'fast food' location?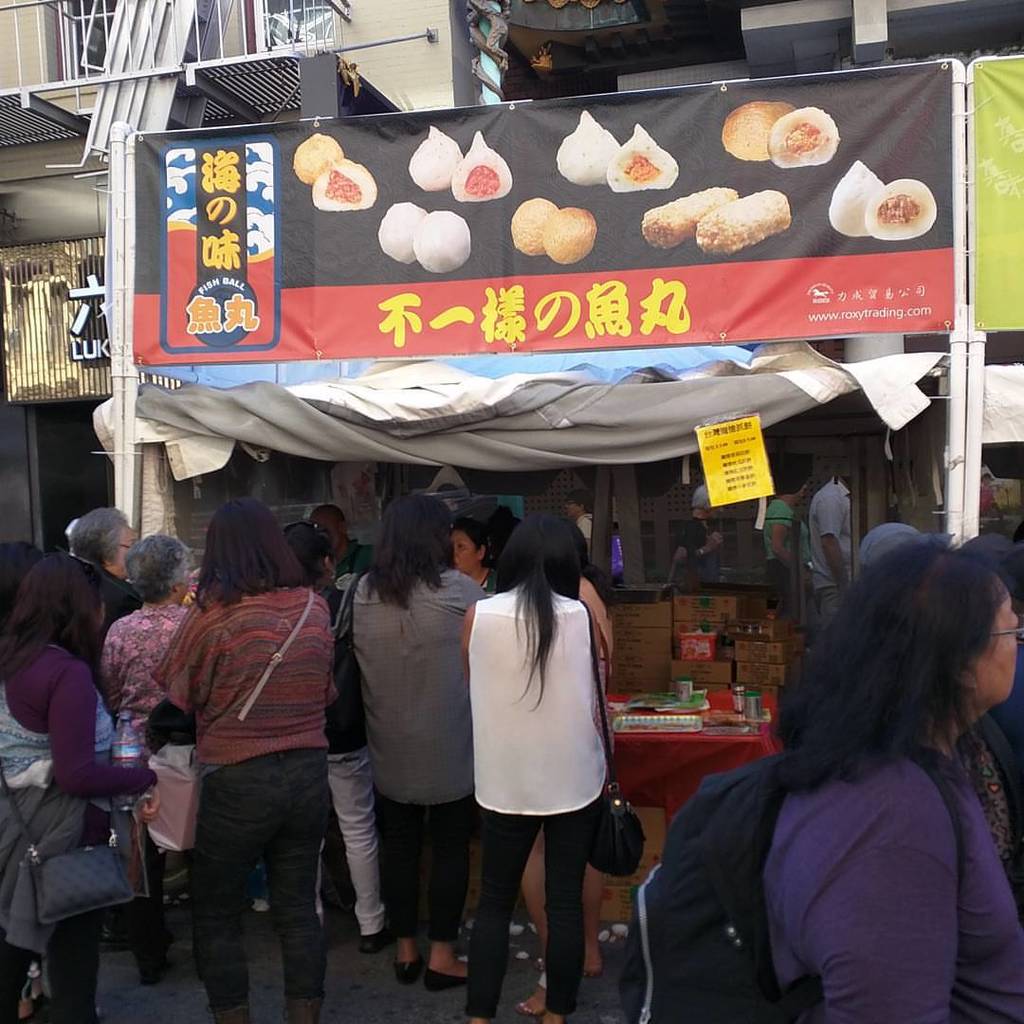
[left=552, top=107, right=624, bottom=182]
